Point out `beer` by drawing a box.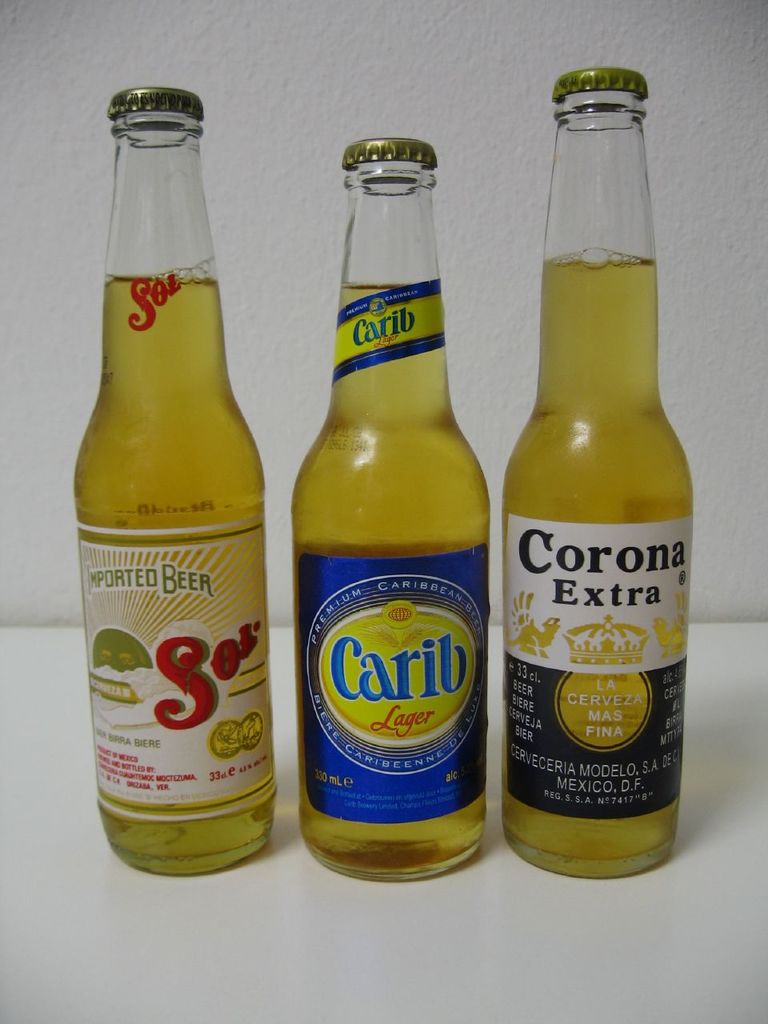
(x1=498, y1=66, x2=694, y2=864).
